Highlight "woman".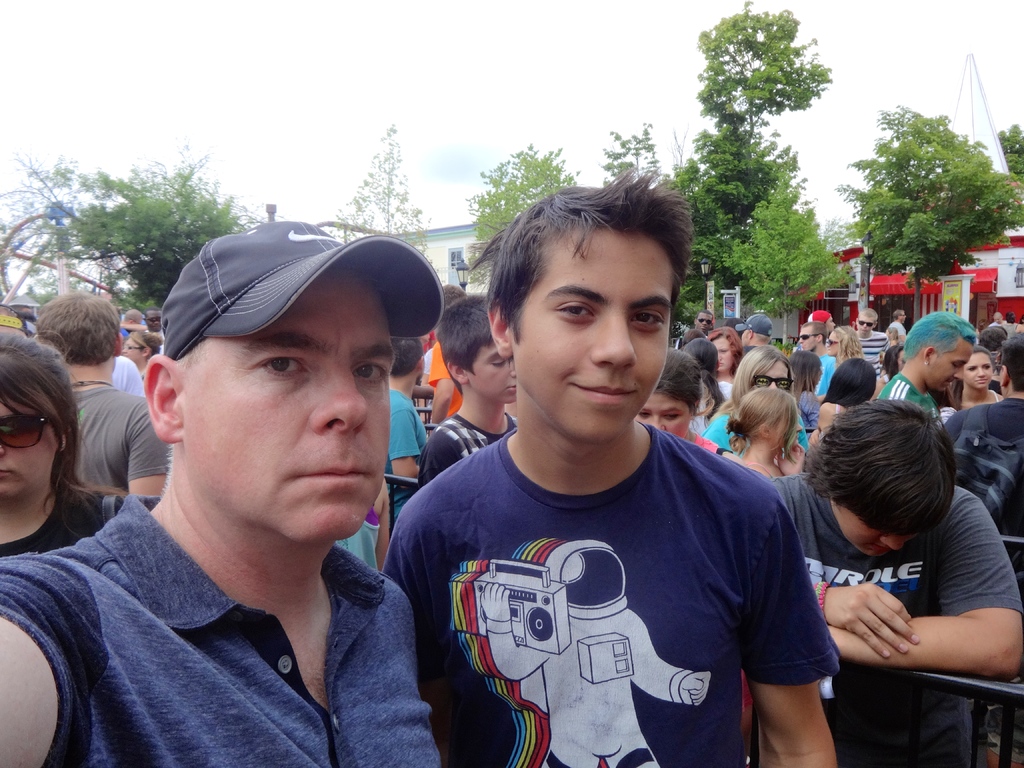
Highlighted region: [381, 182, 844, 760].
